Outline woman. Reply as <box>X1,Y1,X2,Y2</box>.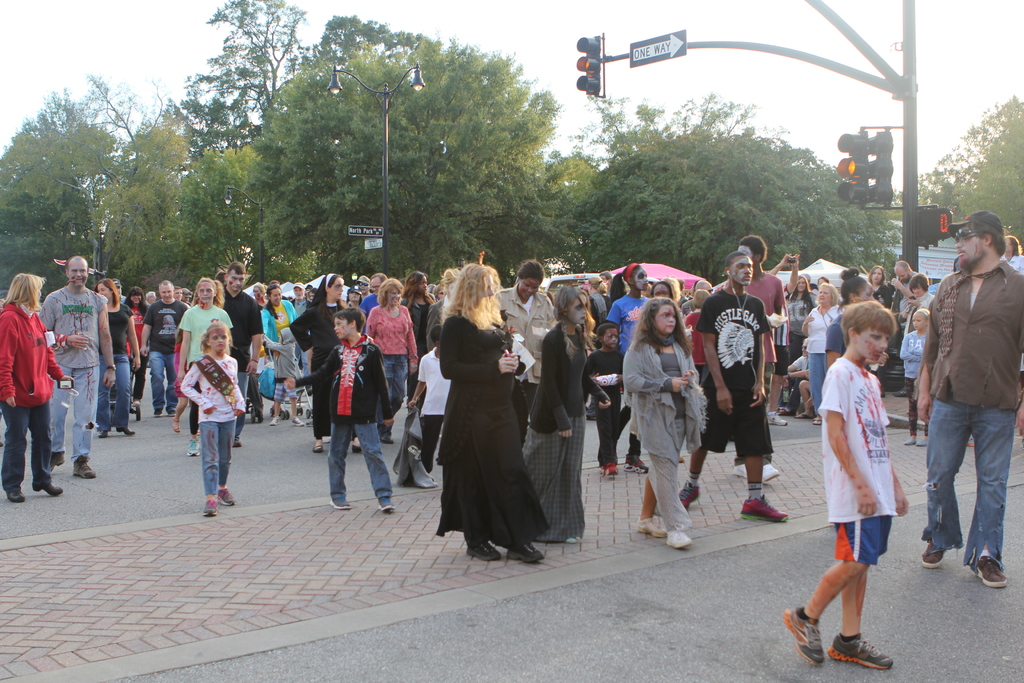
<box>781,274,816,364</box>.
